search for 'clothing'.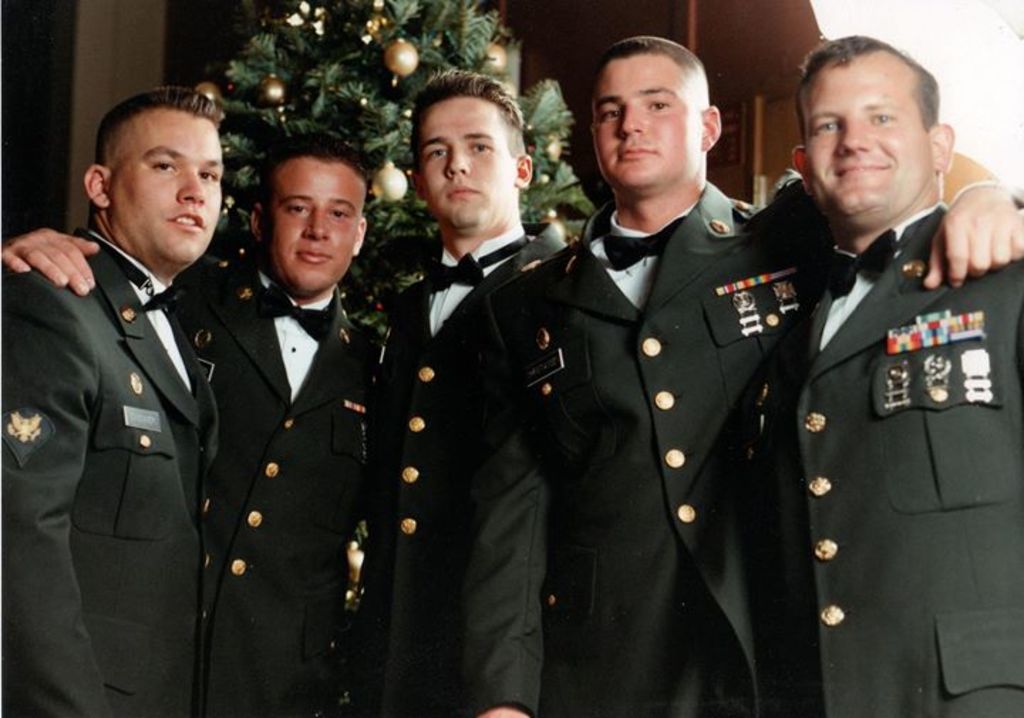
Found at <bbox>768, 151, 1013, 715</bbox>.
